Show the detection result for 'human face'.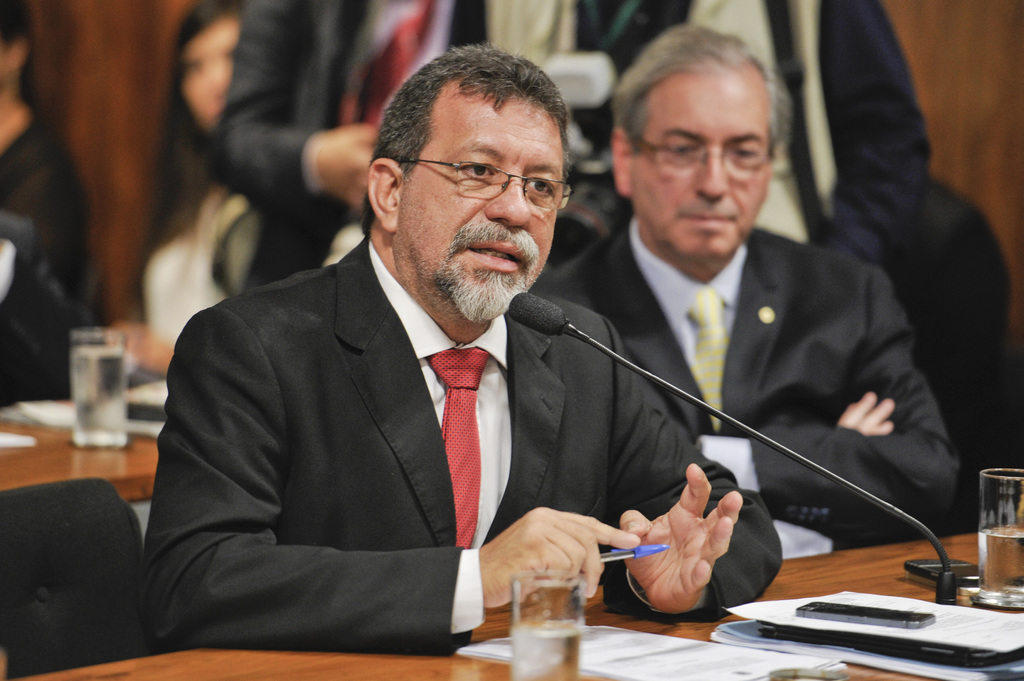
[x1=179, y1=11, x2=244, y2=125].
